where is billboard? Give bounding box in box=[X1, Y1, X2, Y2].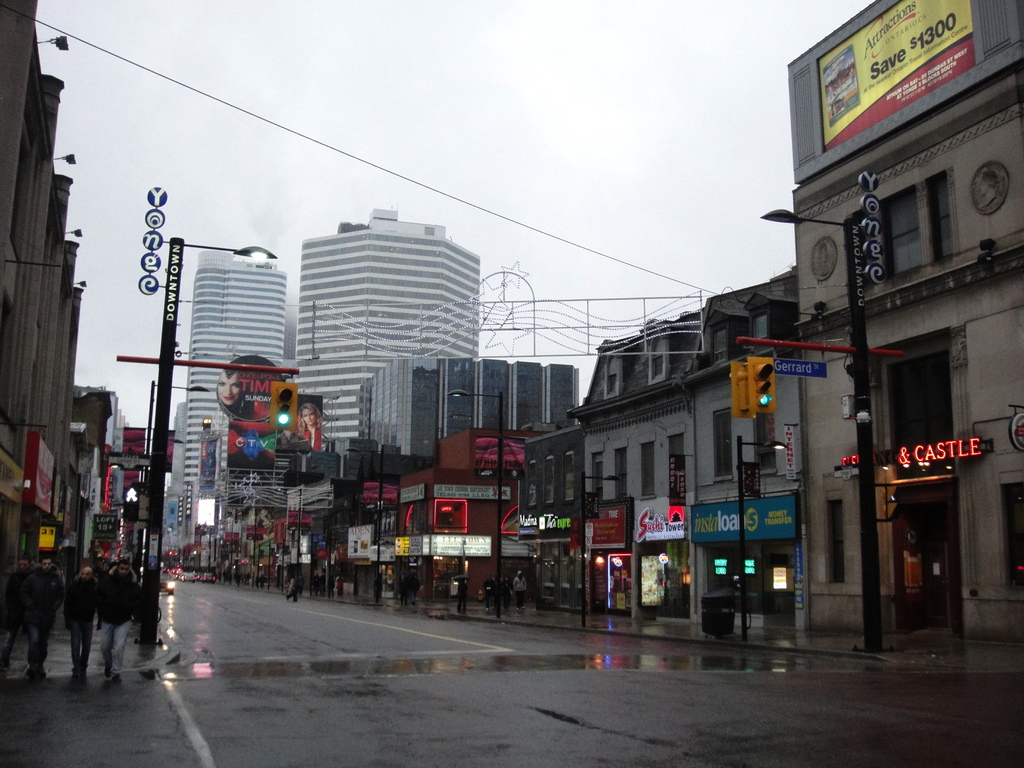
box=[294, 392, 326, 445].
